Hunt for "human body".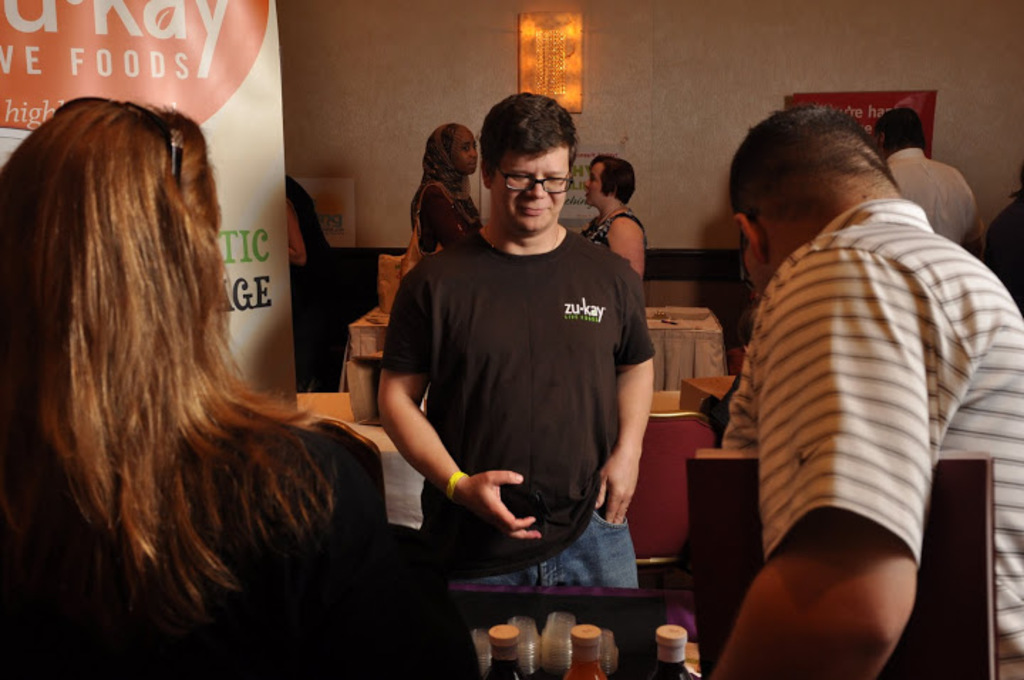
Hunted down at [left=0, top=420, right=391, bottom=679].
